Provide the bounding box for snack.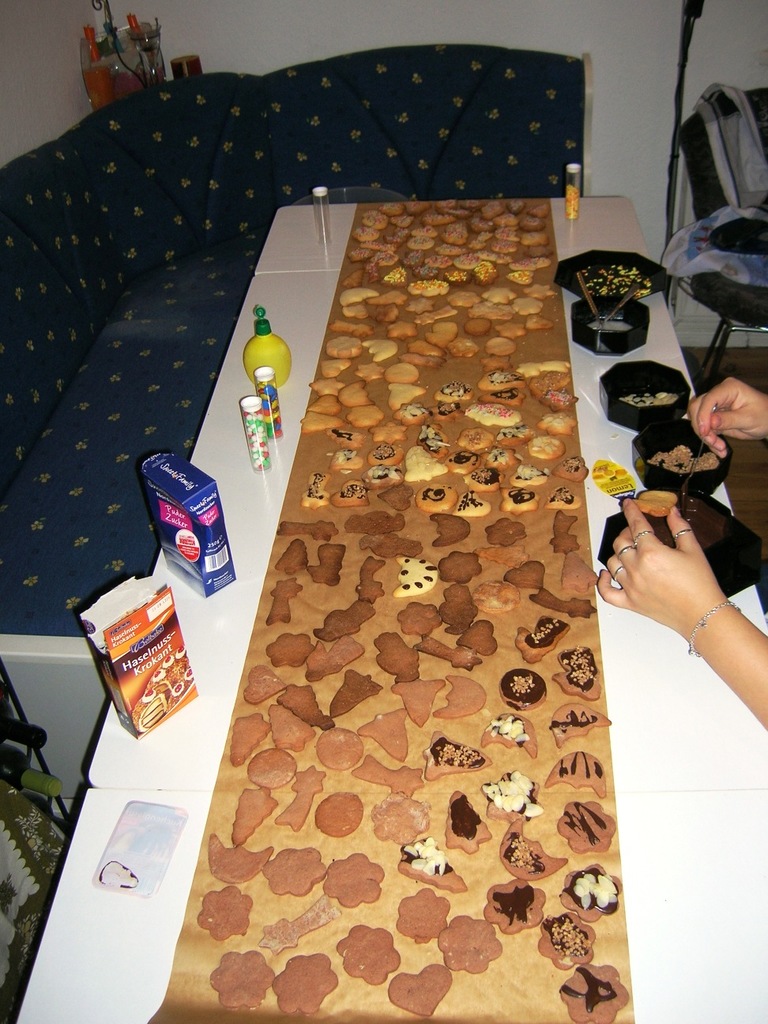
[x1=432, y1=913, x2=499, y2=973].
